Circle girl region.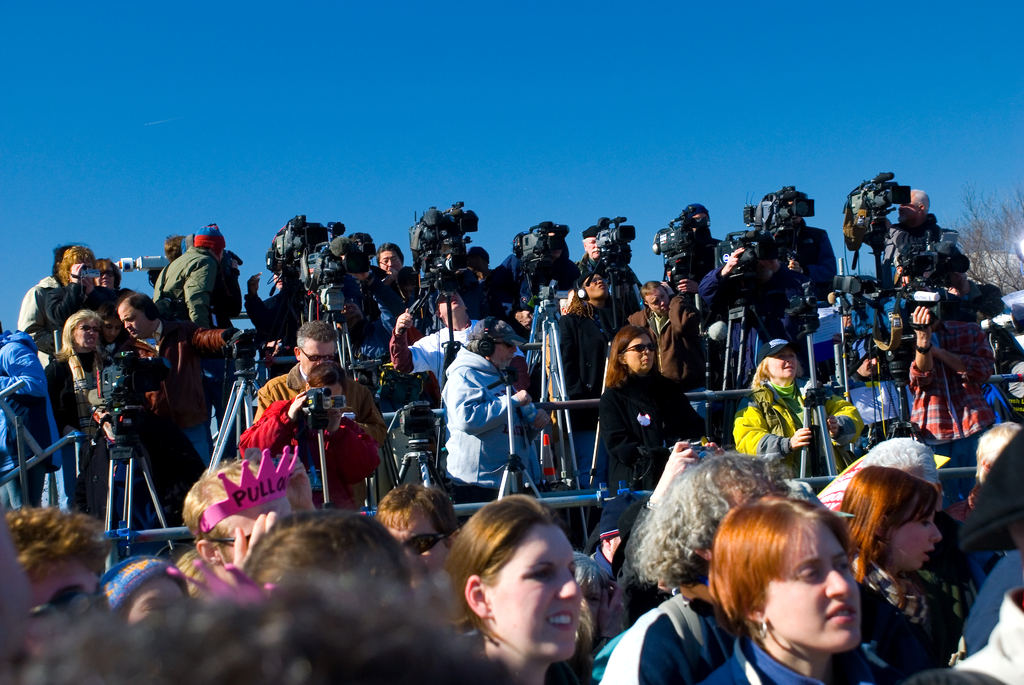
Region: 438,487,578,684.
